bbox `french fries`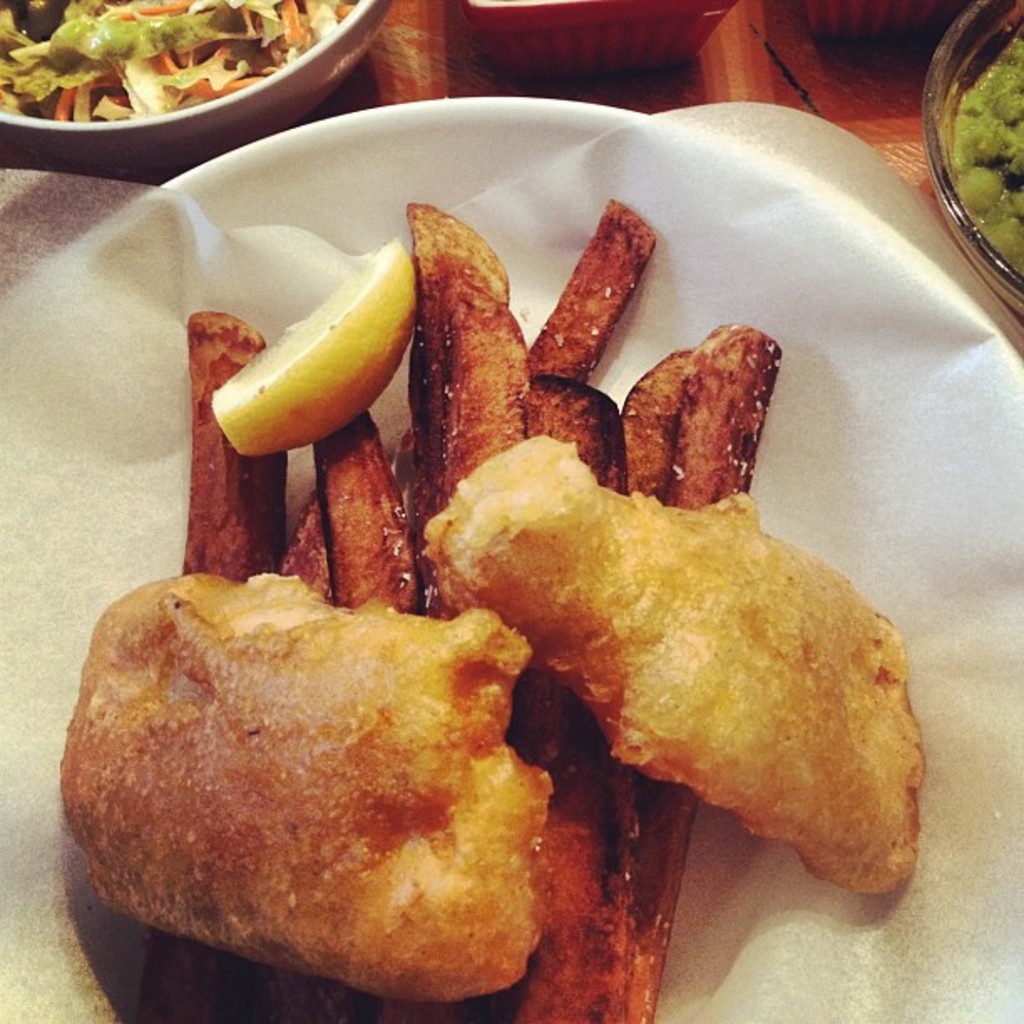
Rect(388, 182, 537, 622)
